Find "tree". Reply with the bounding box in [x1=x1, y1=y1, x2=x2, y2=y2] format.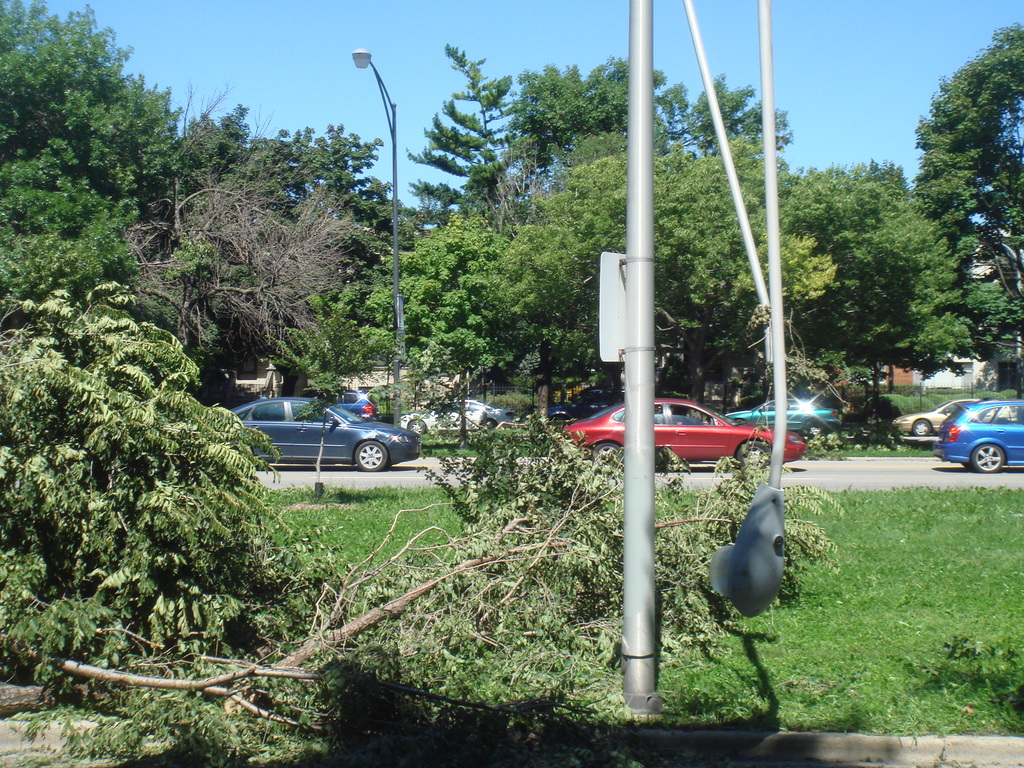
[x1=0, y1=0, x2=257, y2=212].
